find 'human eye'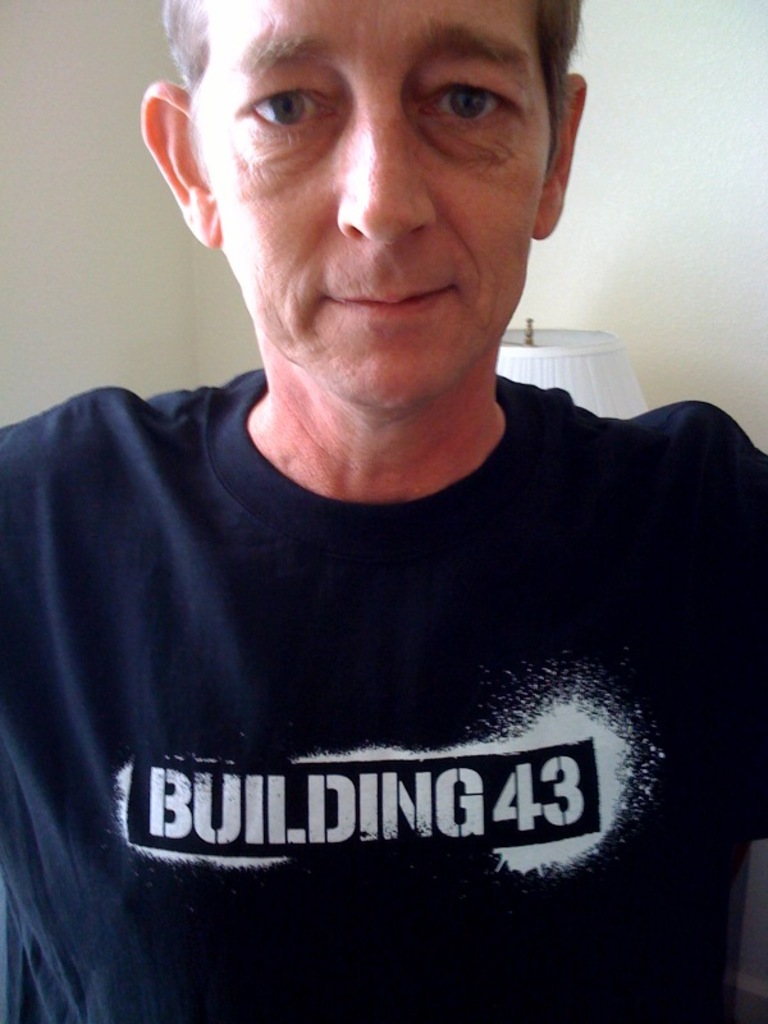
rect(412, 52, 522, 129)
